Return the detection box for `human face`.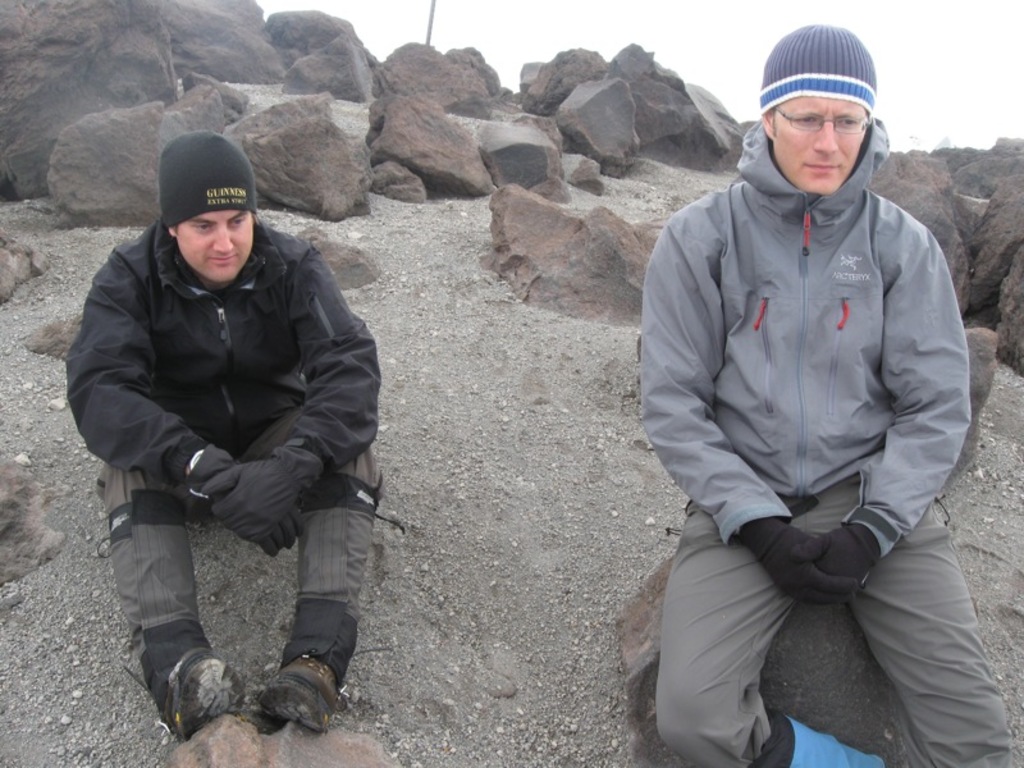
173/205/259/274.
